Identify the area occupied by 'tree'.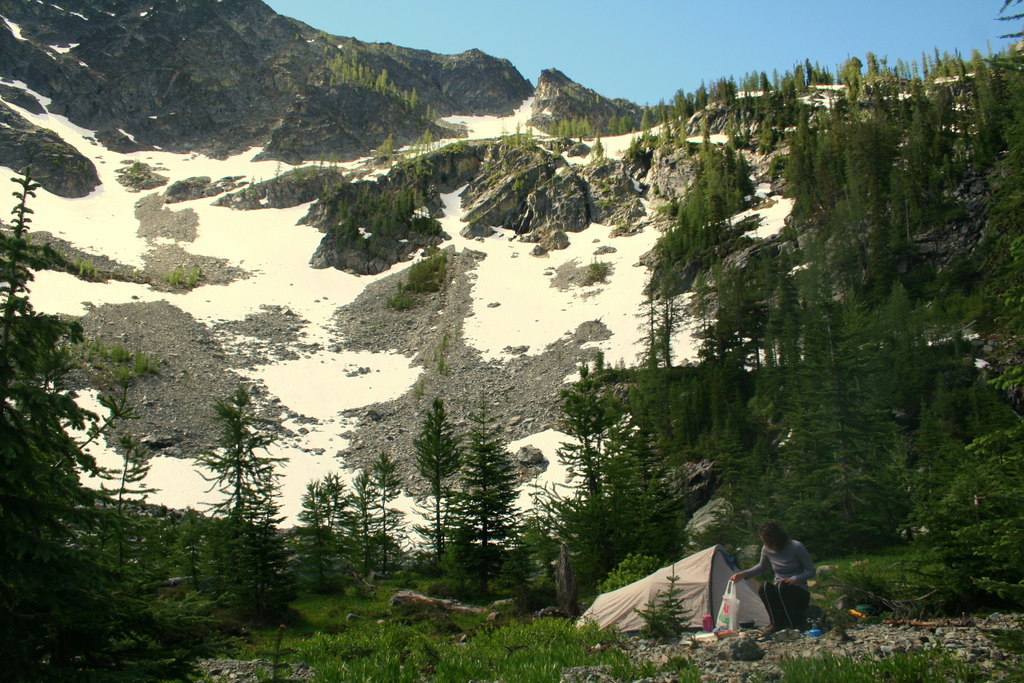
Area: 0,288,103,682.
